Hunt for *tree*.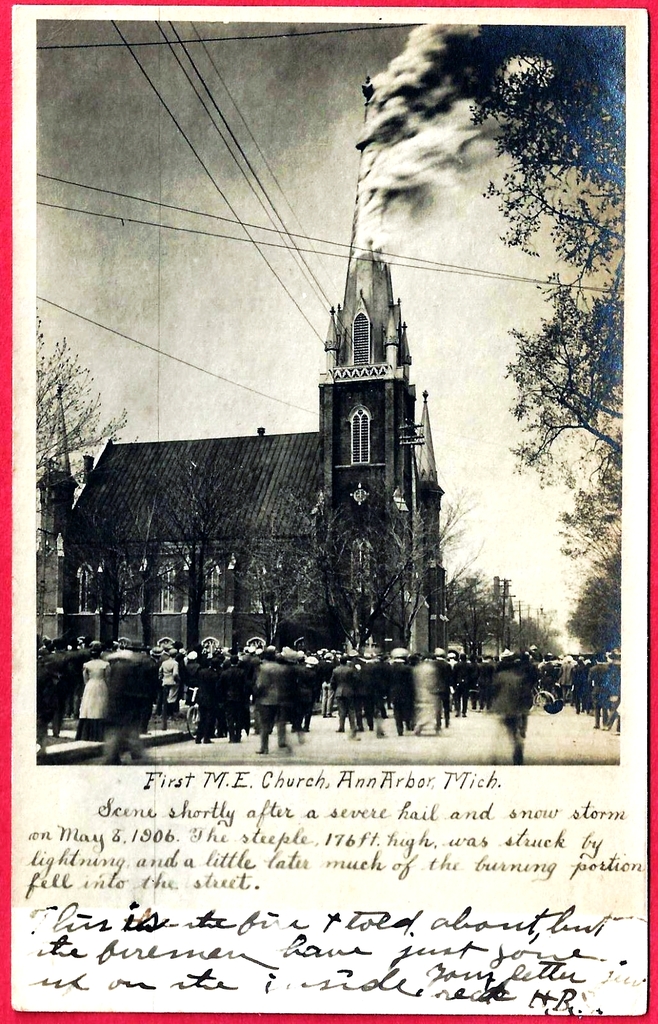
Hunted down at l=23, t=313, r=123, b=635.
